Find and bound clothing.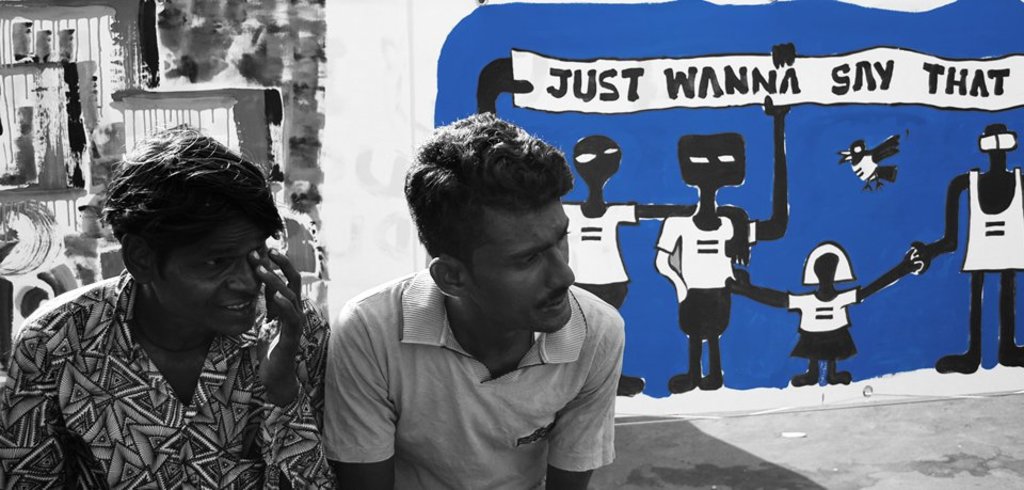
Bound: (654,219,750,290).
